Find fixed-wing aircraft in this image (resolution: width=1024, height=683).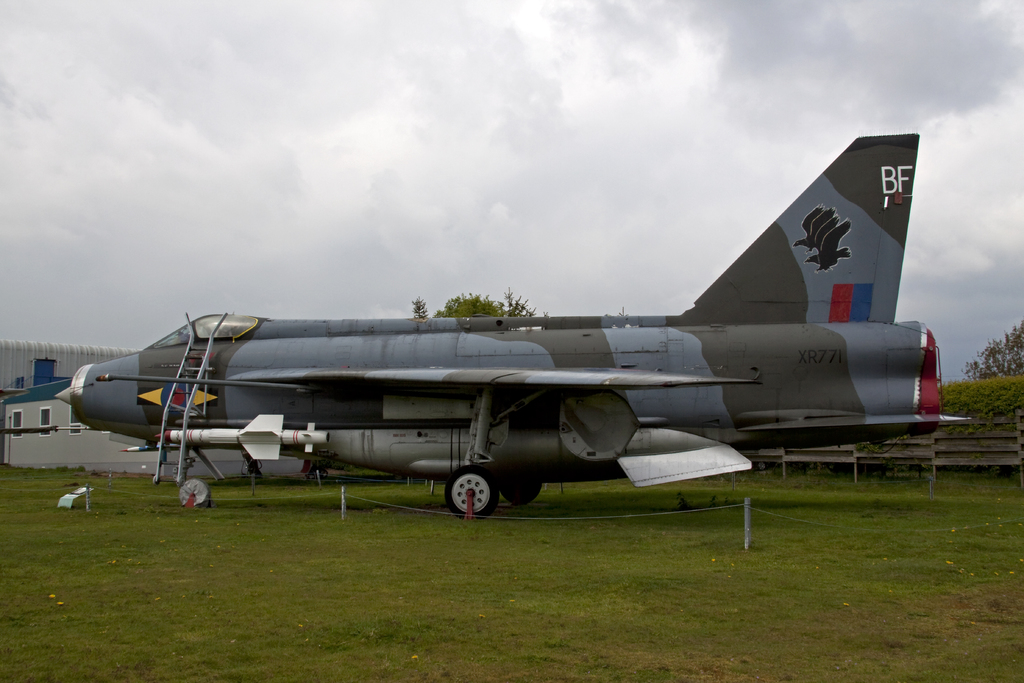
(59,129,970,520).
